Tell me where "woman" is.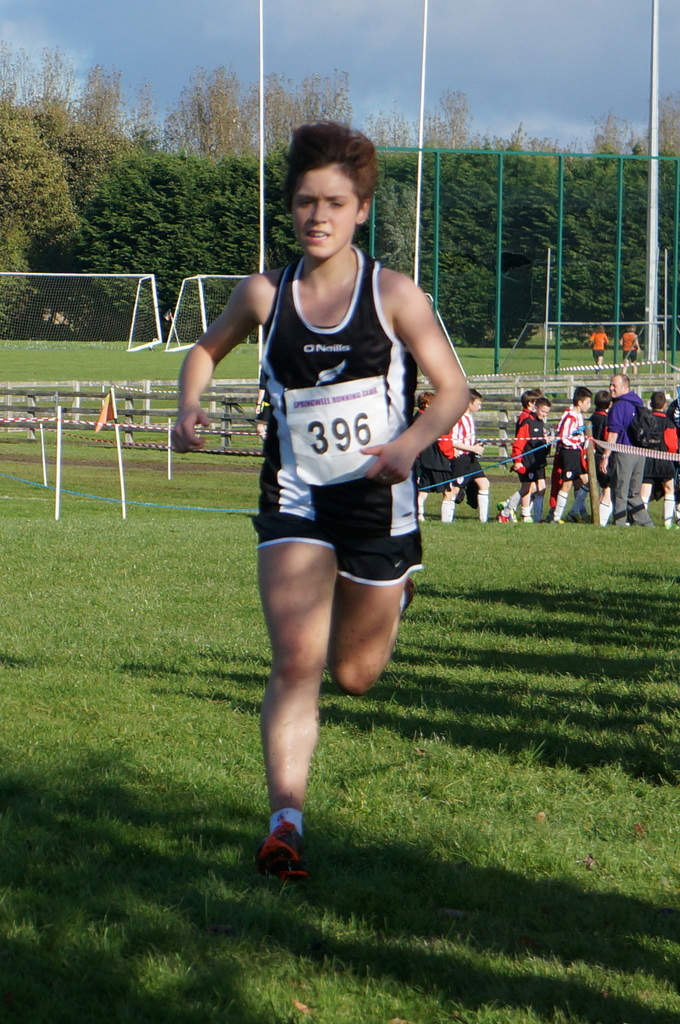
"woman" is at bbox=[411, 394, 460, 527].
